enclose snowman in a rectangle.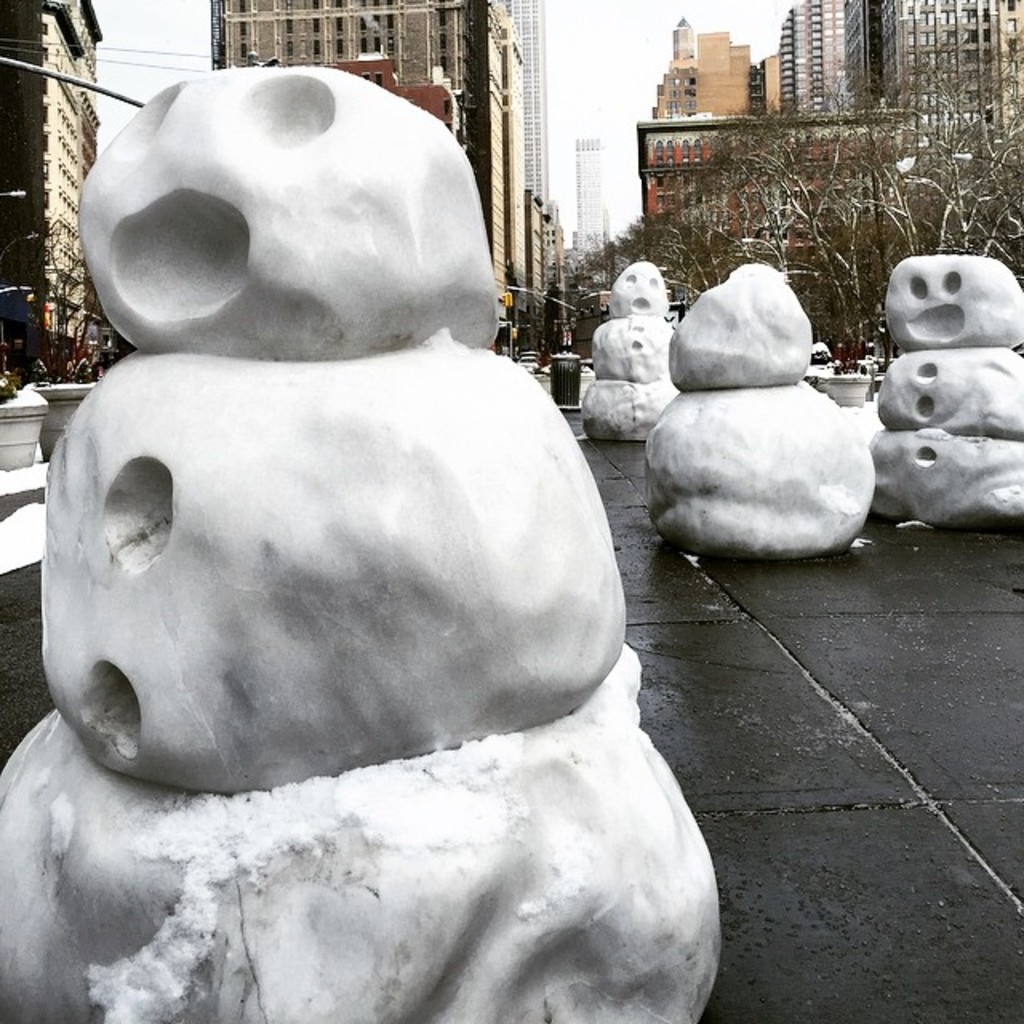
(x1=552, y1=256, x2=677, y2=440).
